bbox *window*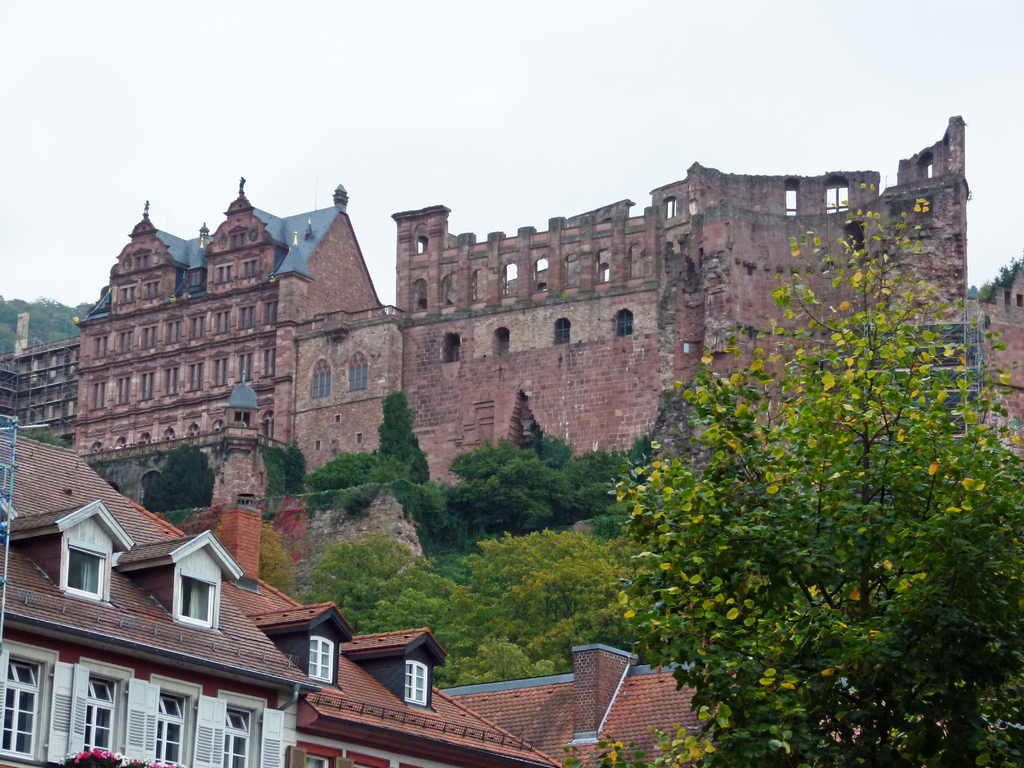
x1=314, y1=440, x2=323, y2=451
